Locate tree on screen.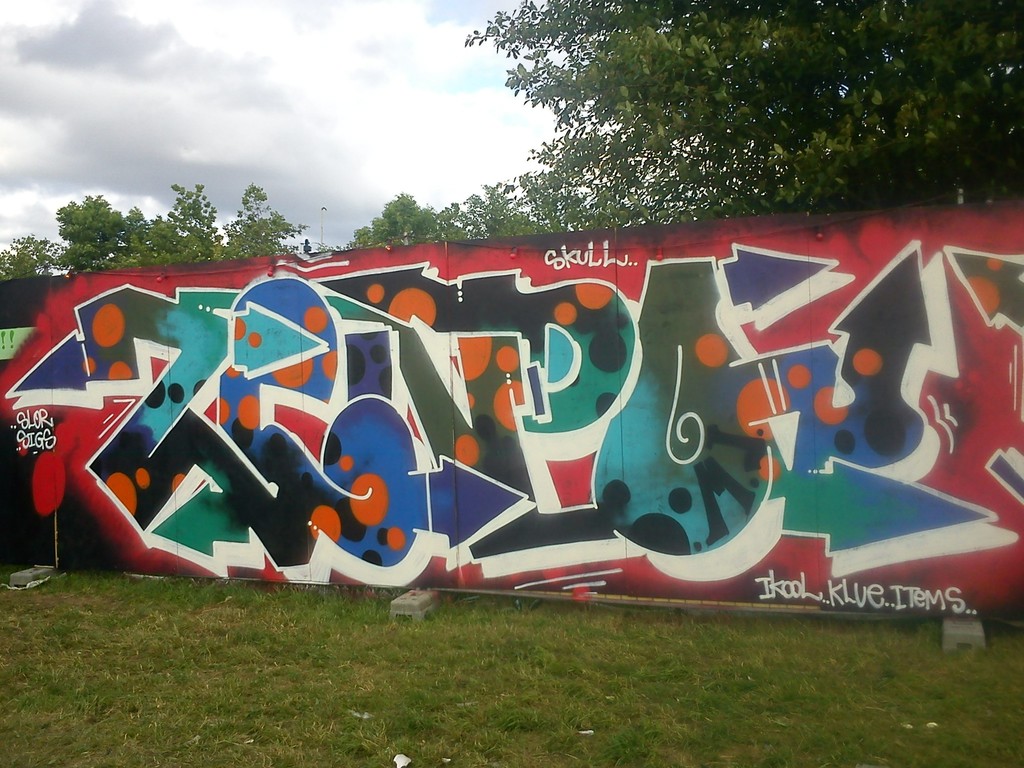
On screen at [552,0,1023,219].
